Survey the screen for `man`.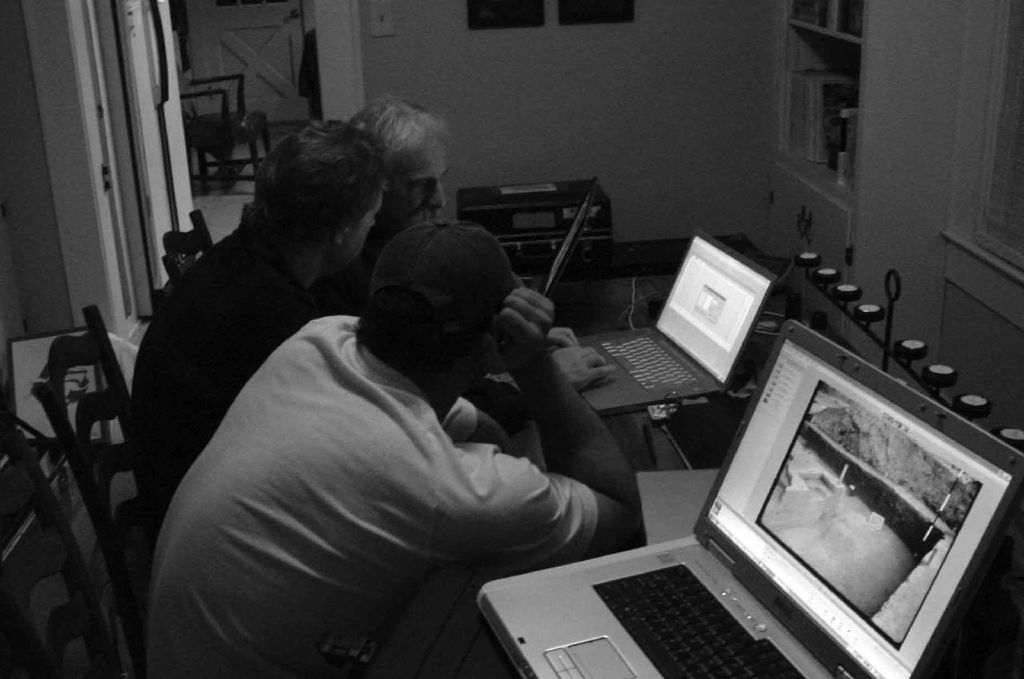
Survey found: 350,94,466,230.
